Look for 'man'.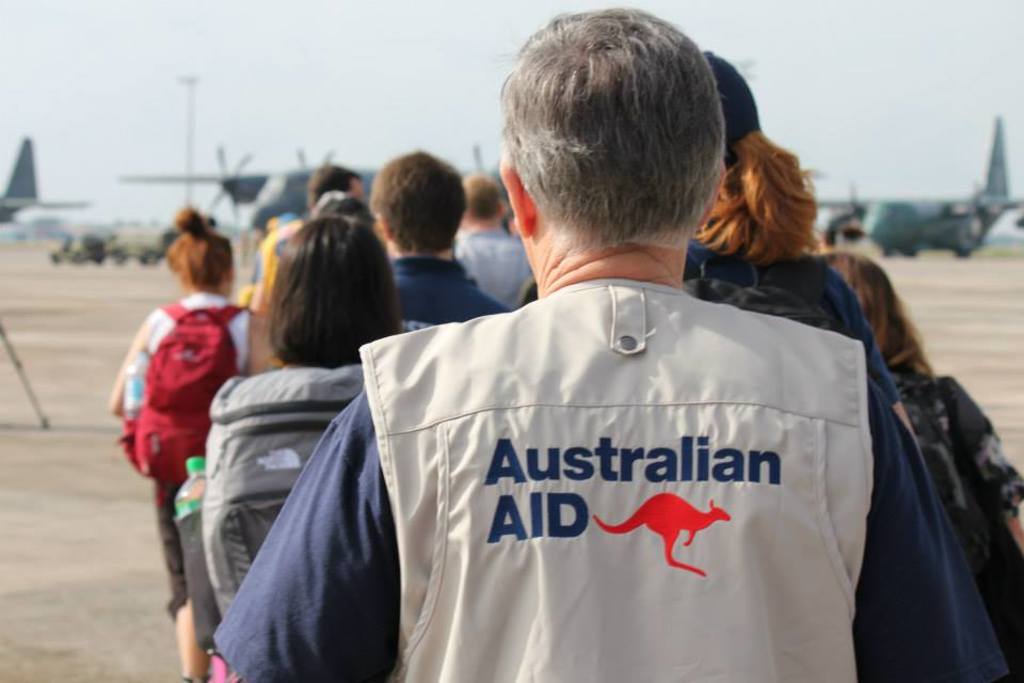
Found: detection(305, 160, 364, 213).
